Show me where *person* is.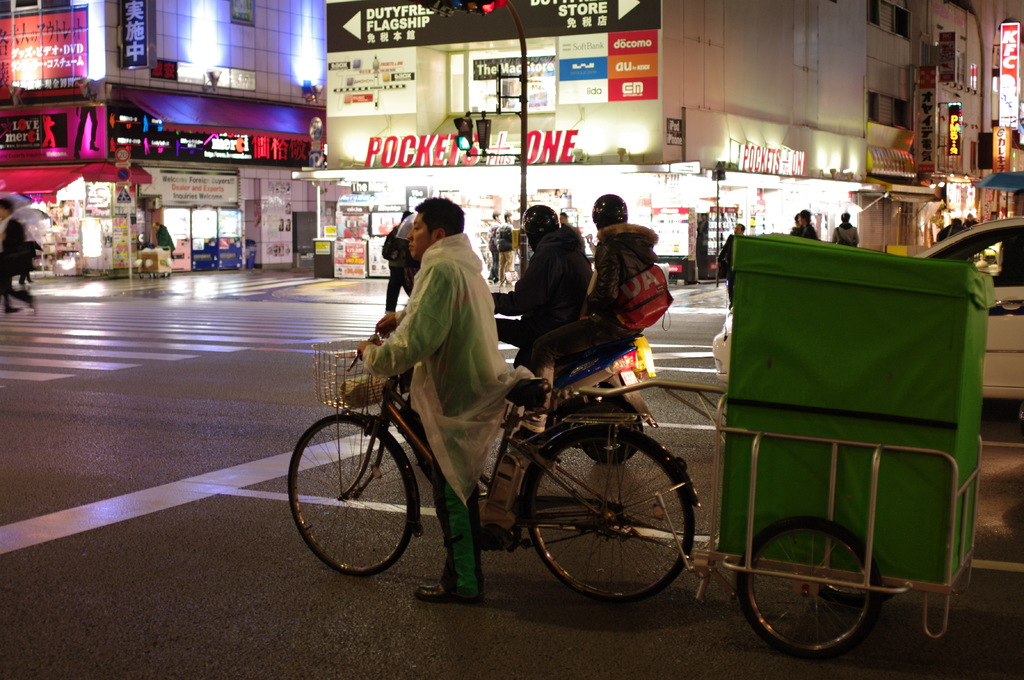
*person* is at [left=510, top=205, right=594, bottom=374].
